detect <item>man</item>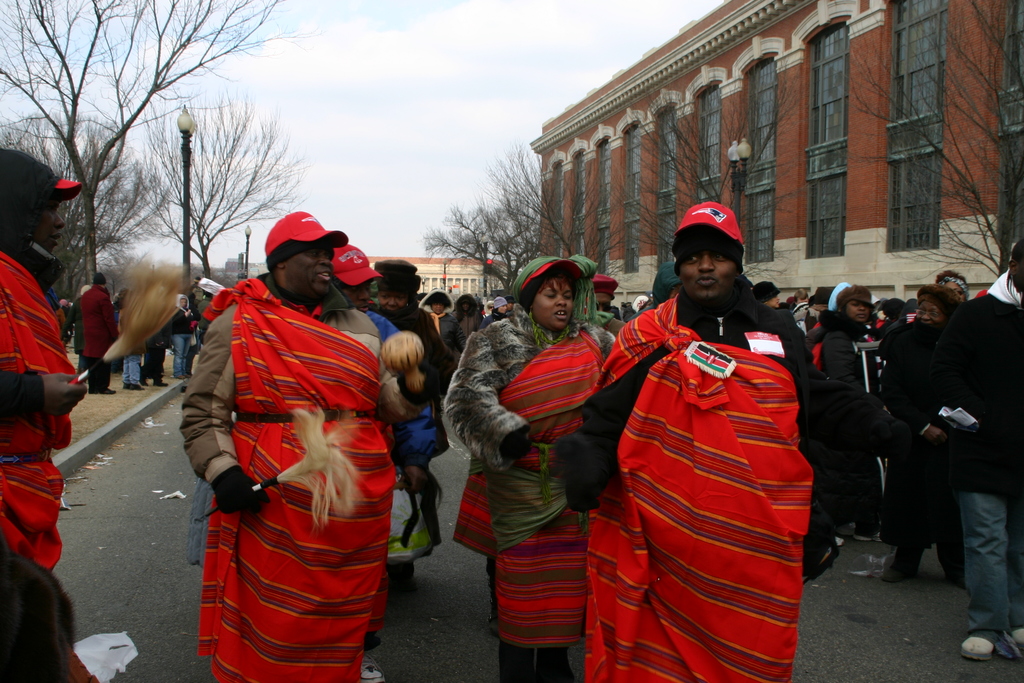
bbox(63, 284, 88, 369)
